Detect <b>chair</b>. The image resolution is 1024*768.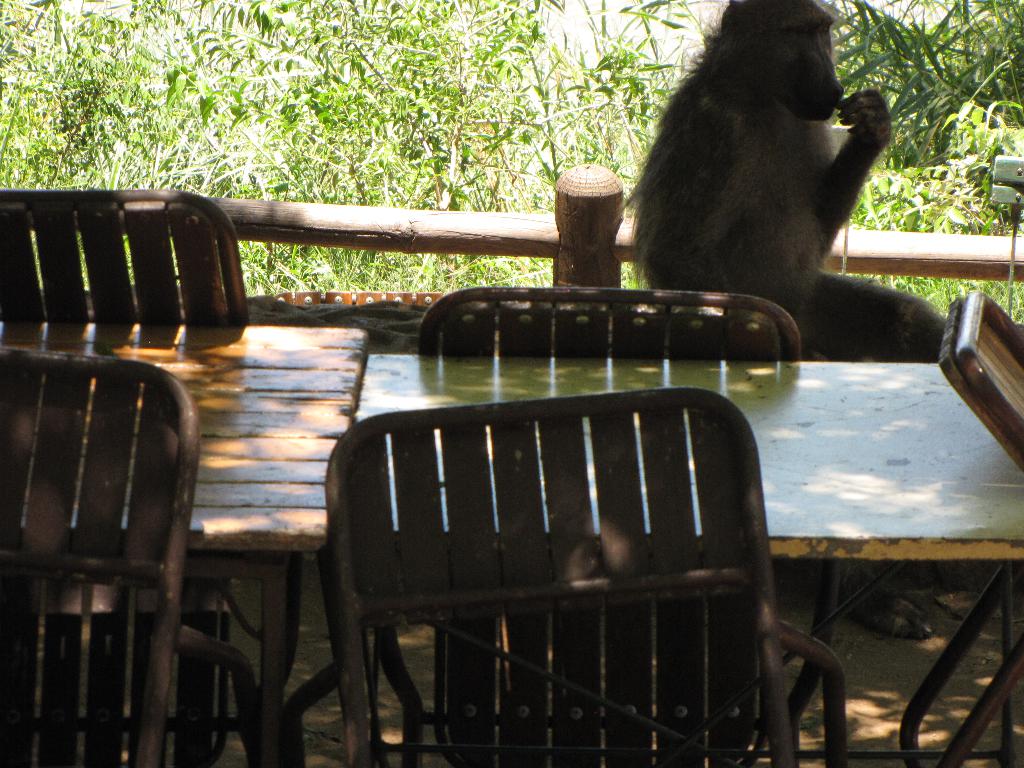
box(897, 287, 1023, 767).
